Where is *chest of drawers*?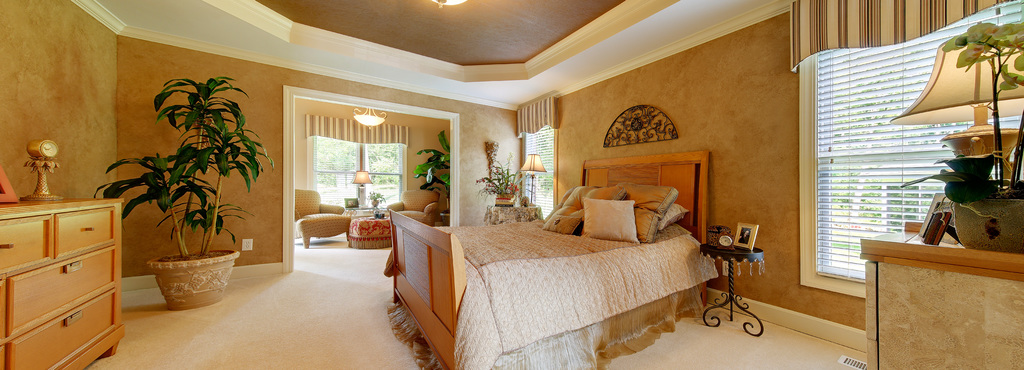
x1=0, y1=198, x2=124, y2=369.
